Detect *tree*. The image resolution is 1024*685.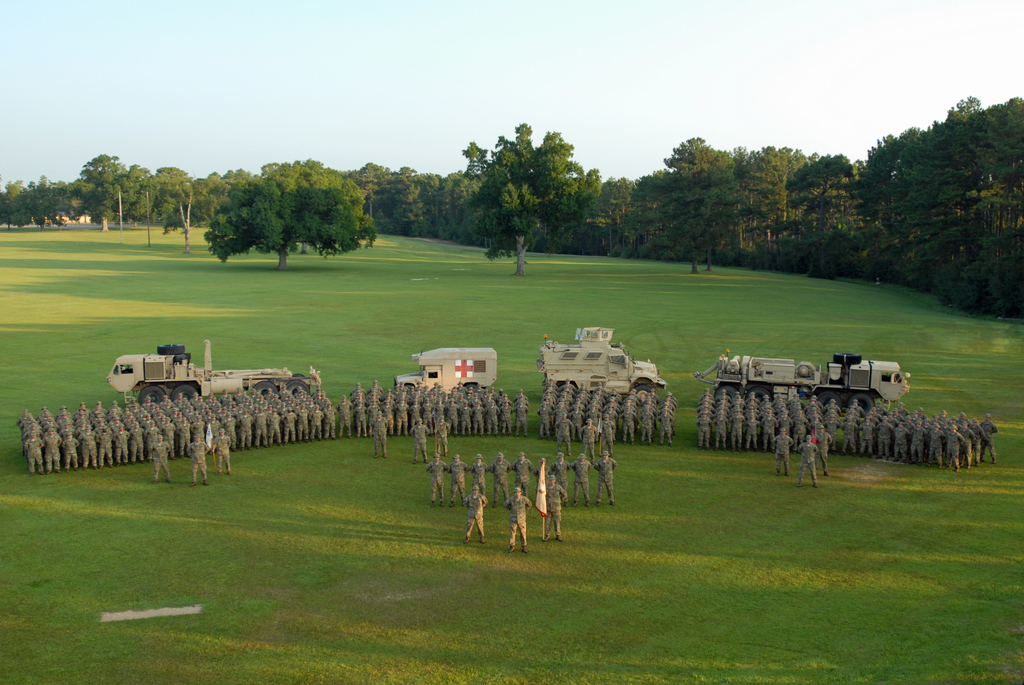
l=191, t=156, r=378, b=264.
